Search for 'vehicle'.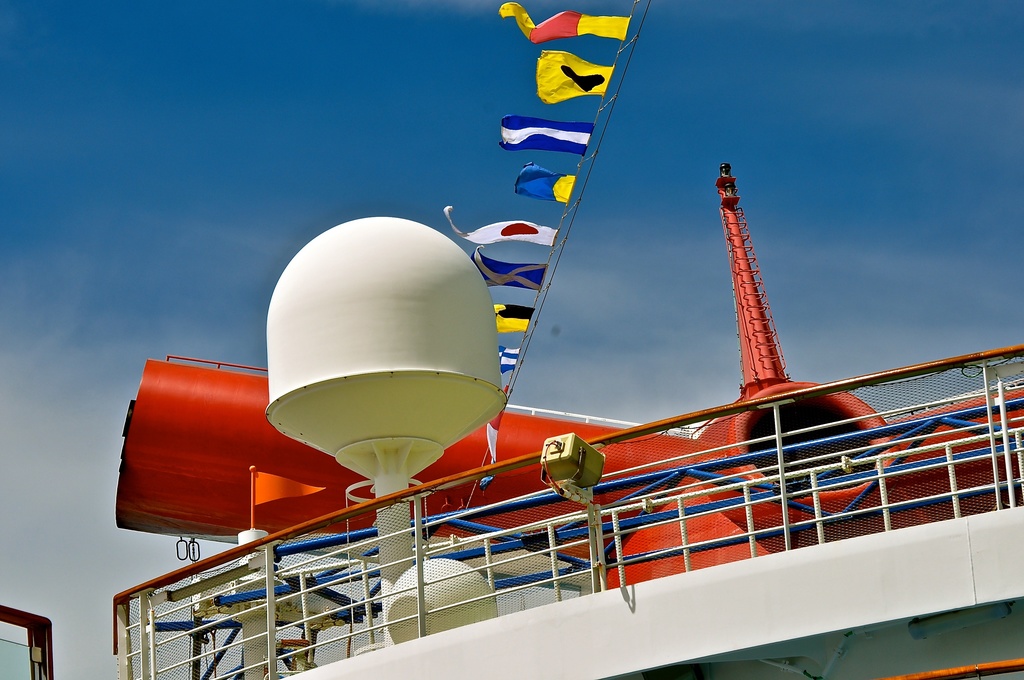
Found at [x1=115, y1=151, x2=1023, y2=592].
